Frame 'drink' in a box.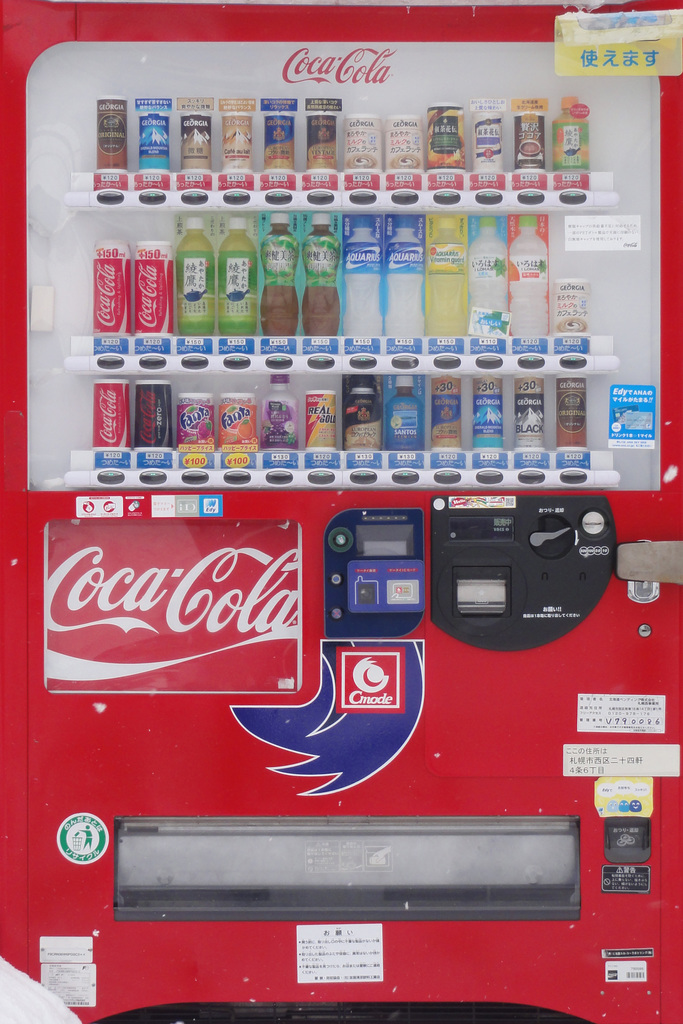
pyautogui.locateOnScreen(387, 216, 420, 342).
